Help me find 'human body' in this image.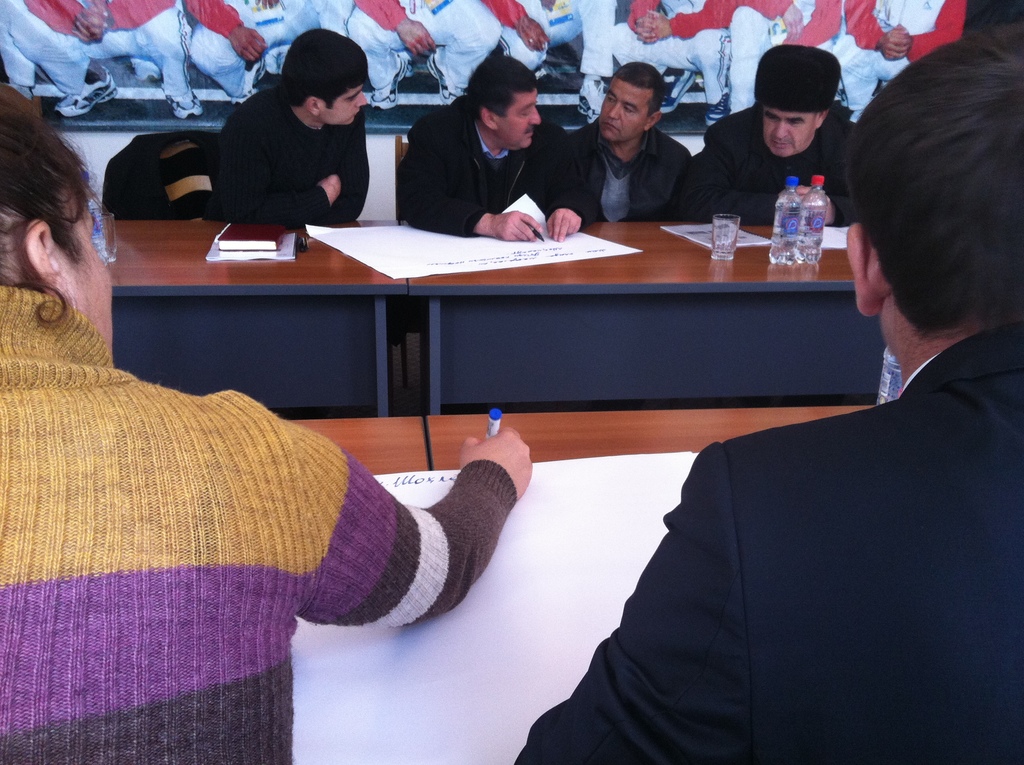
Found it: 512,33,1023,764.
